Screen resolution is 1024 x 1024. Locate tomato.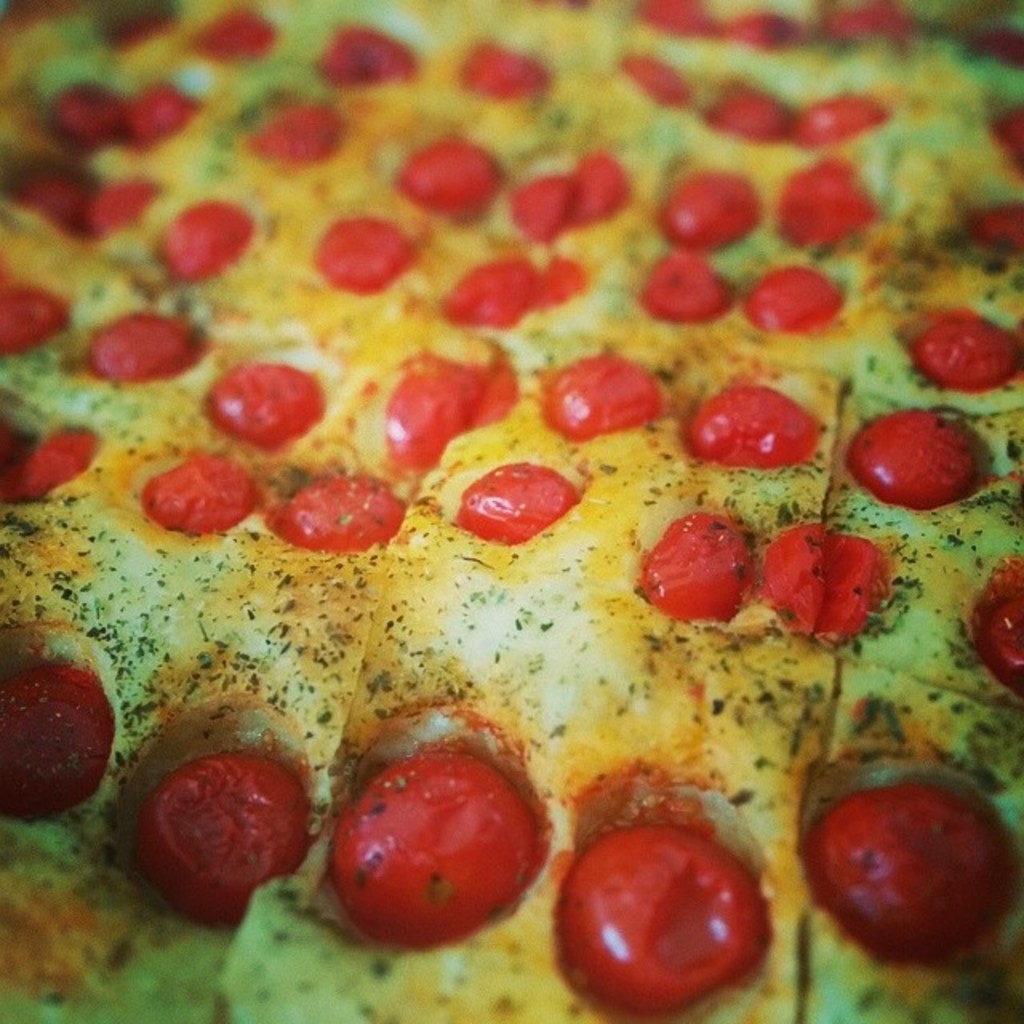
[653, 168, 766, 256].
